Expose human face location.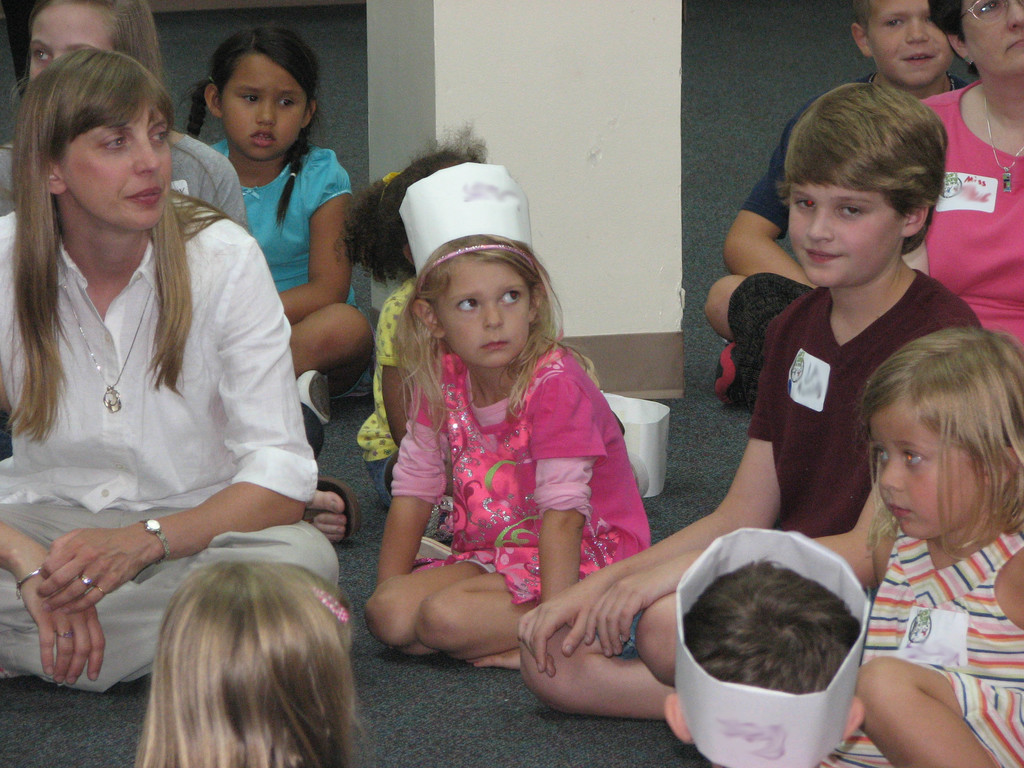
Exposed at pyautogui.locateOnScreen(870, 0, 954, 90).
